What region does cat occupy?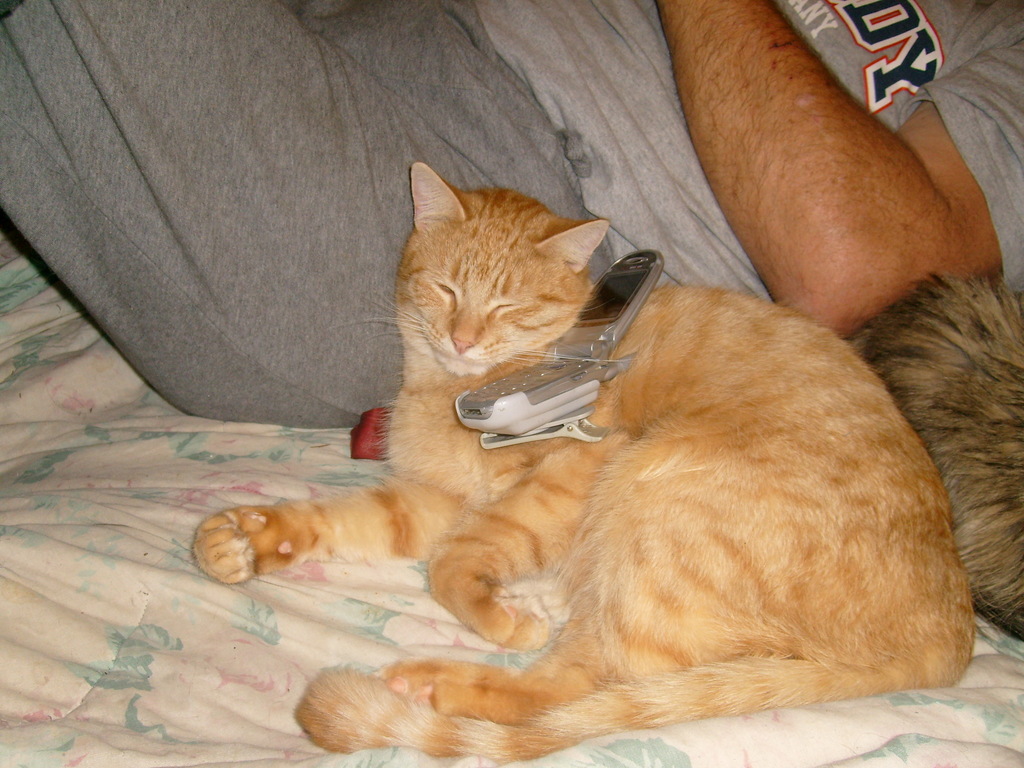
left=182, top=162, right=987, bottom=767.
